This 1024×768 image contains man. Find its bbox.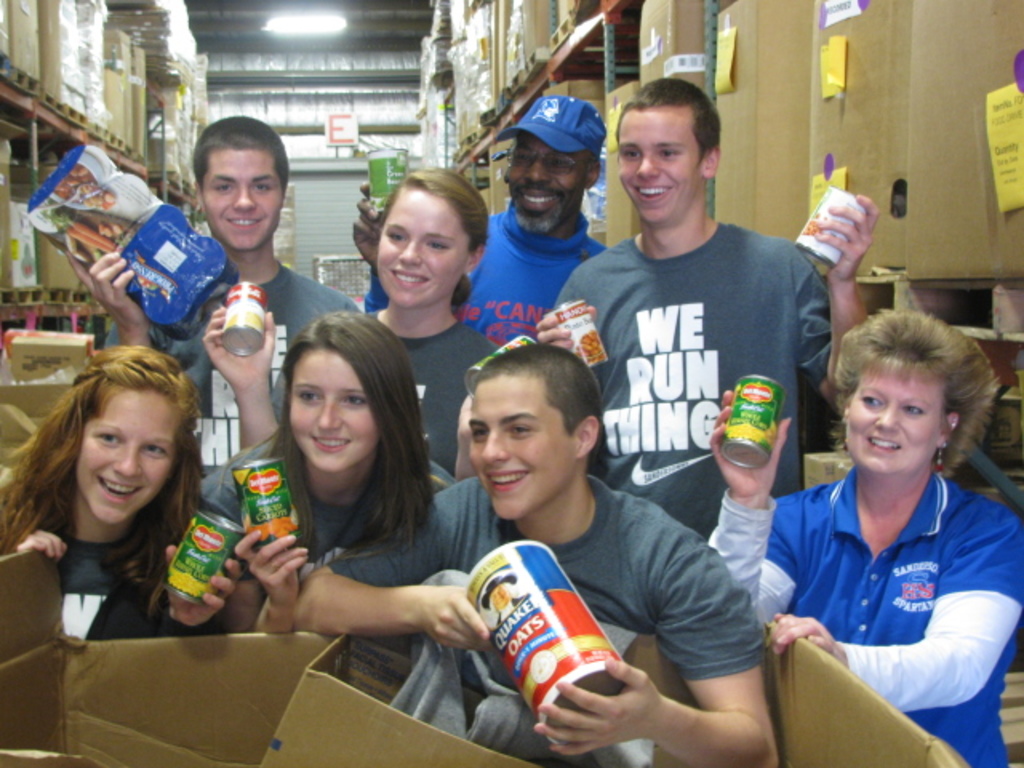
(x1=72, y1=112, x2=365, y2=475).
